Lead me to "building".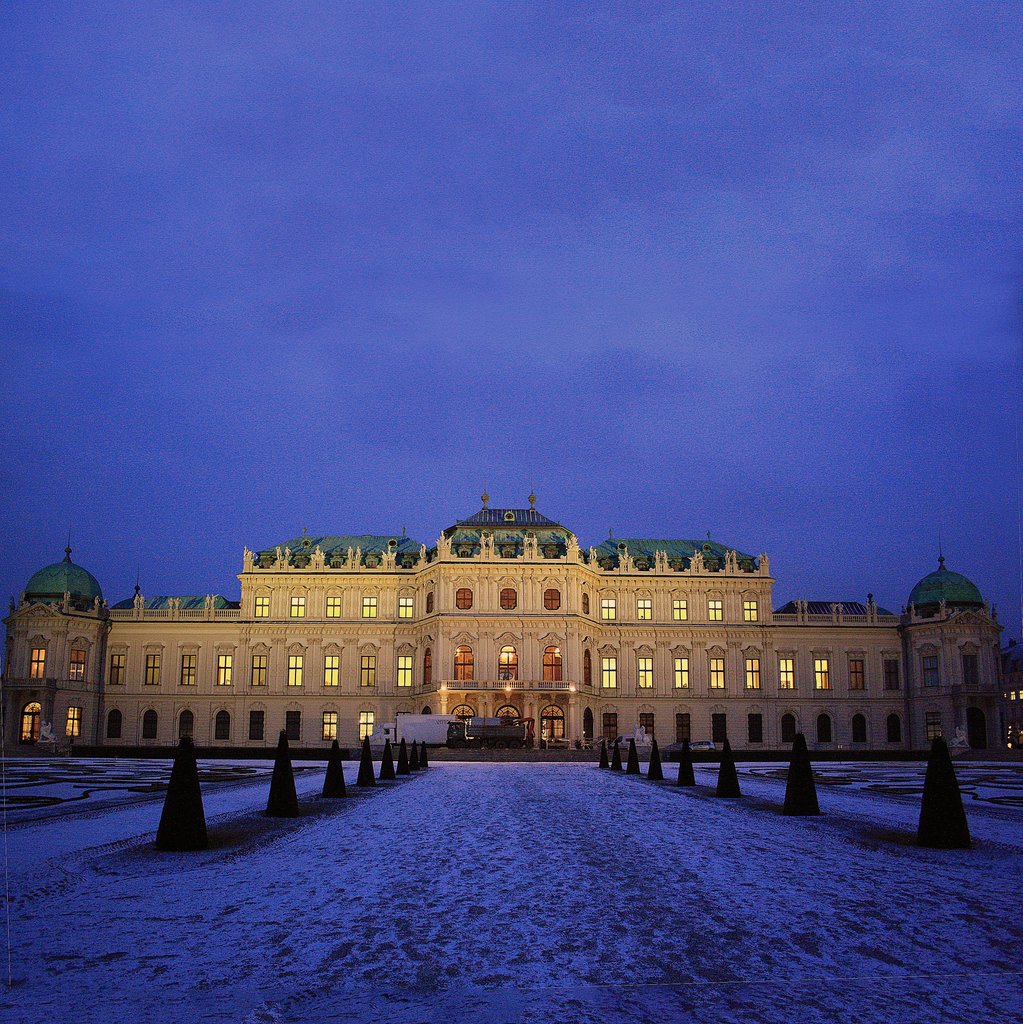
Lead to [left=0, top=490, right=1020, bottom=746].
